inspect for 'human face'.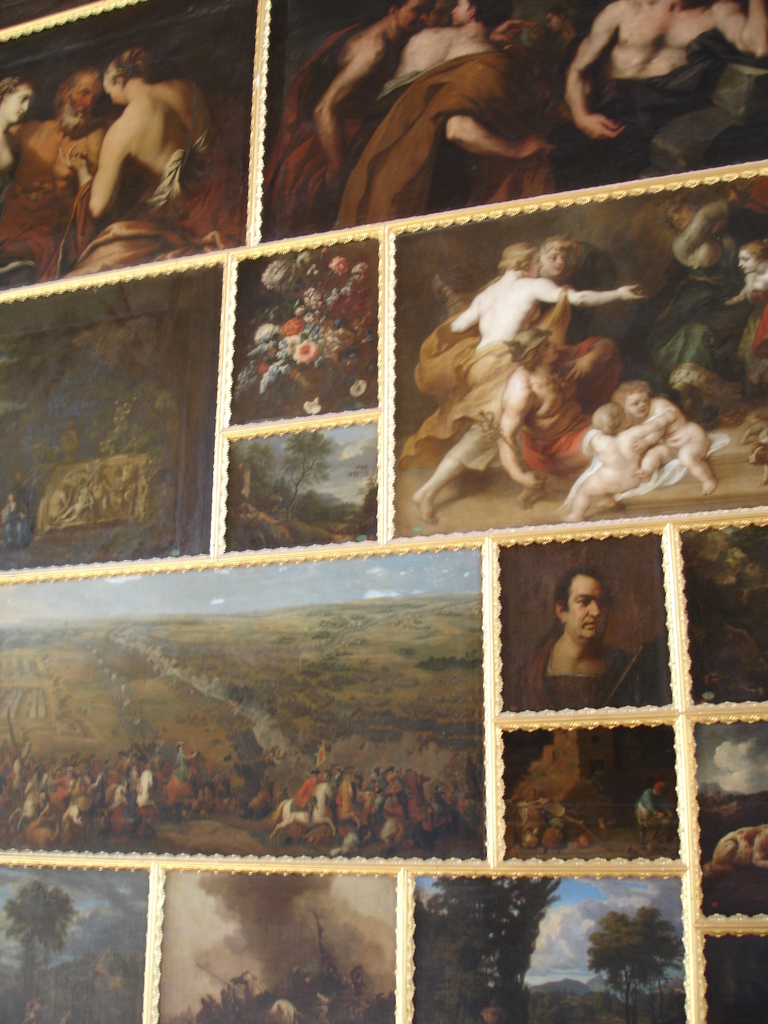
Inspection: x1=0, y1=80, x2=31, y2=125.
